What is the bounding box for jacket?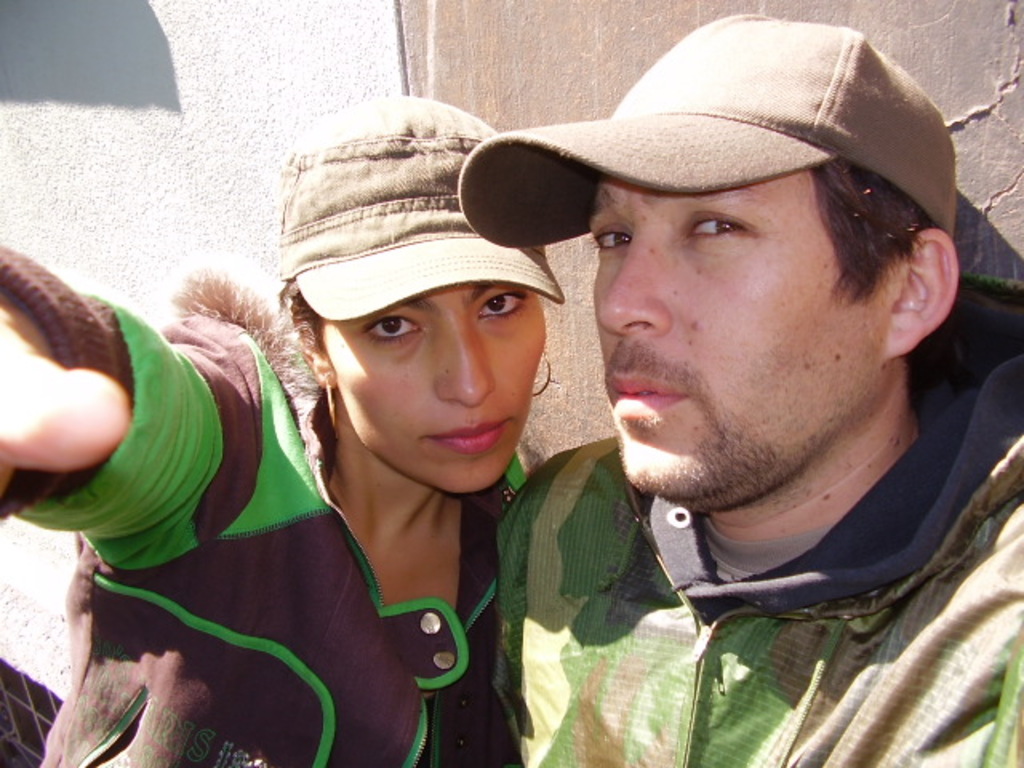
494/275/1022/766.
